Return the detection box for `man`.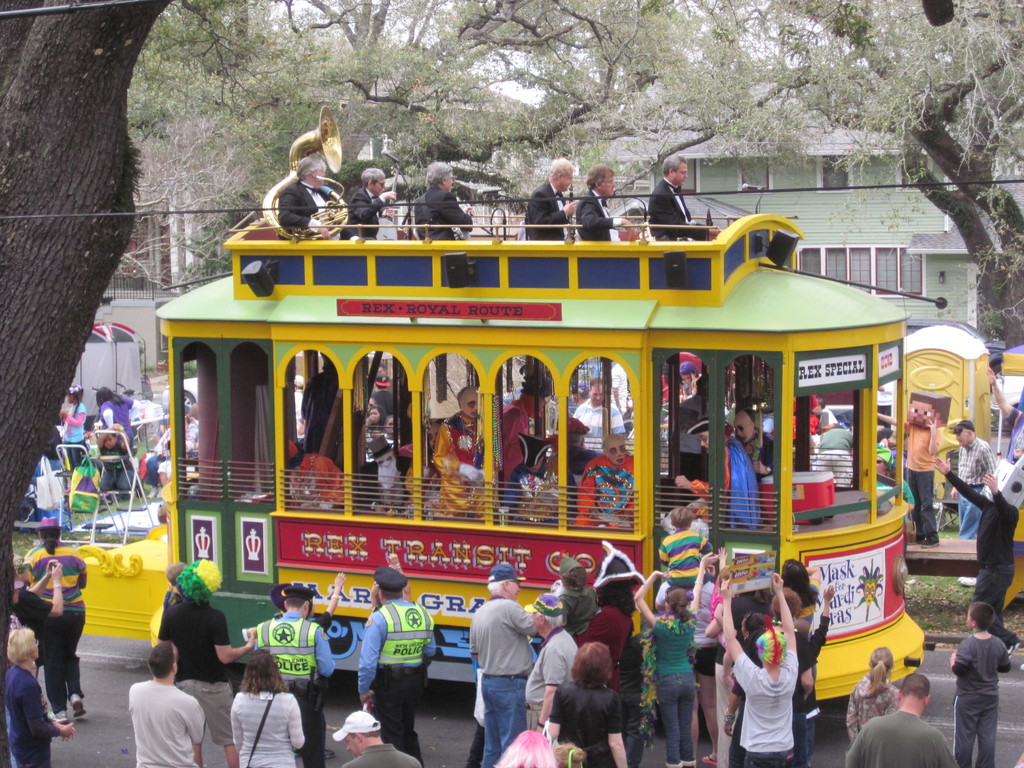
box=[340, 168, 397, 237].
